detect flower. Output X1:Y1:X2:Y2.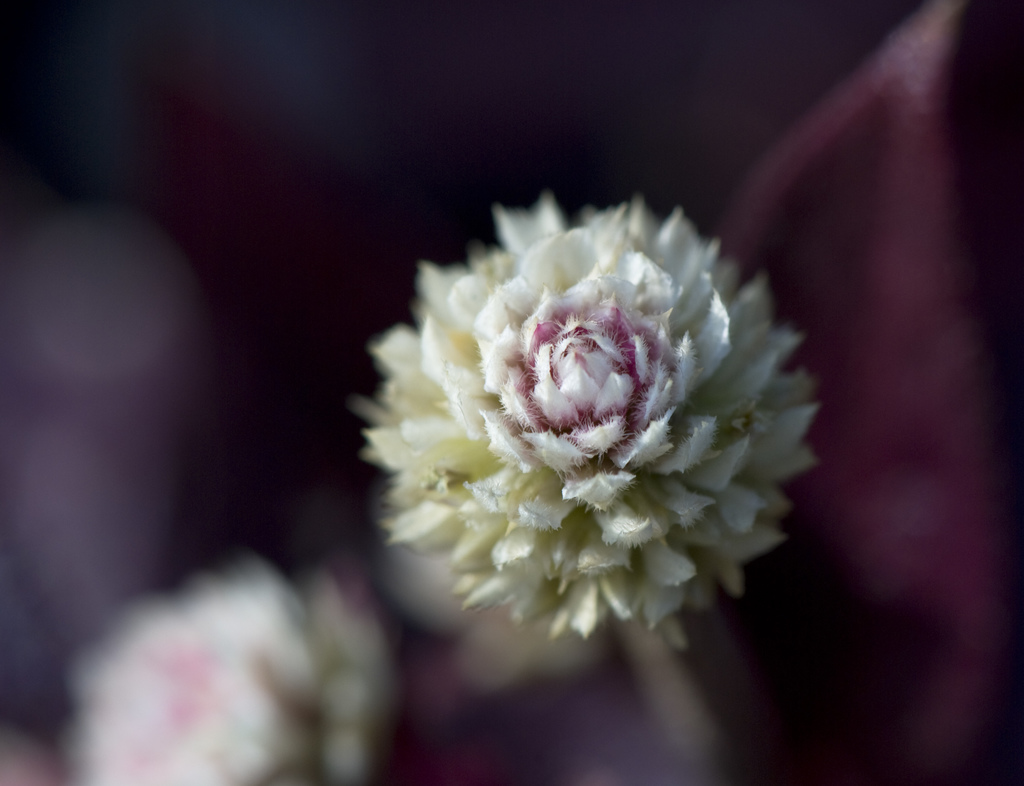
373:167:790:678.
